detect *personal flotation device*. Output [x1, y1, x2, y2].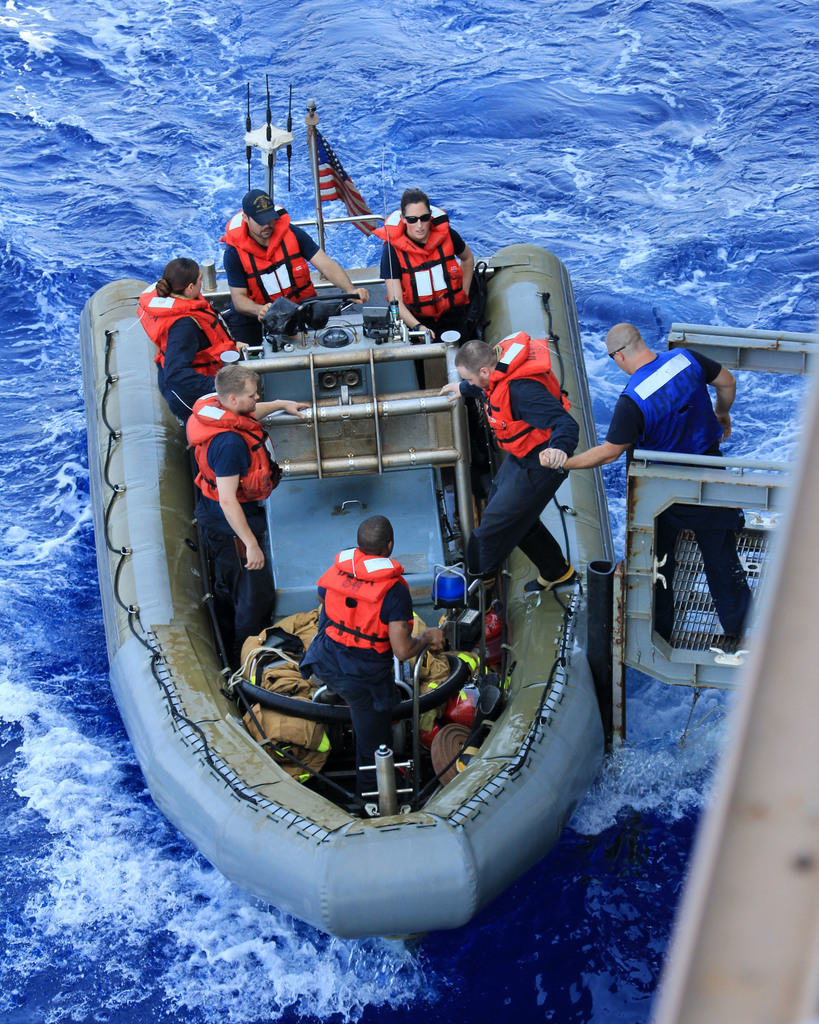
[120, 269, 243, 378].
